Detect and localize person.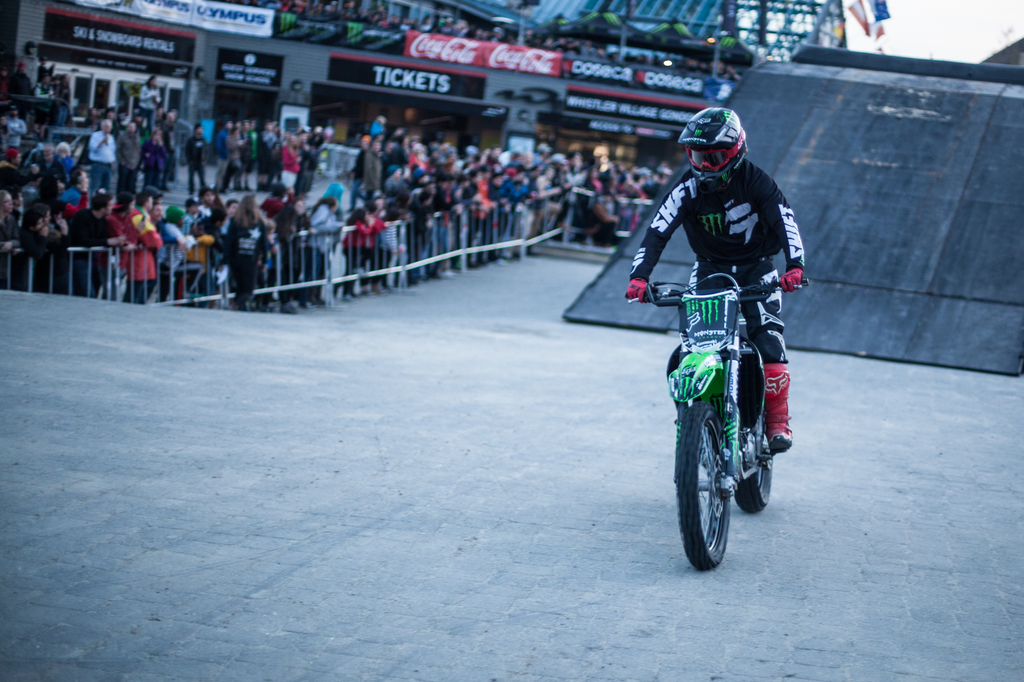
Localized at box(141, 128, 168, 193).
